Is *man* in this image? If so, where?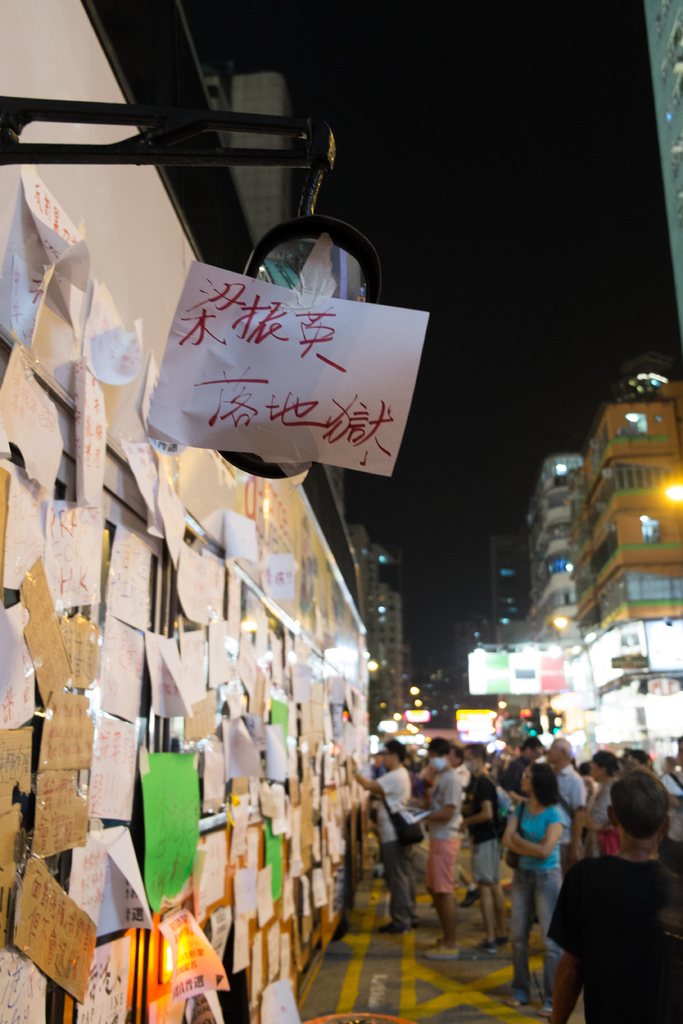
Yes, at [x1=542, y1=730, x2=586, y2=875].
